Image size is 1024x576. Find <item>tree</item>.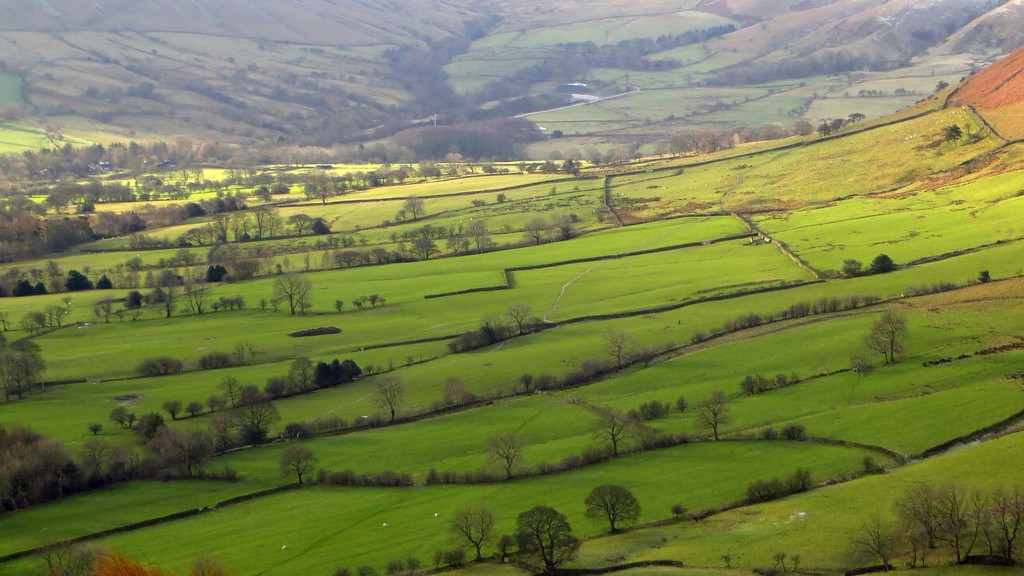
[548, 207, 580, 240].
